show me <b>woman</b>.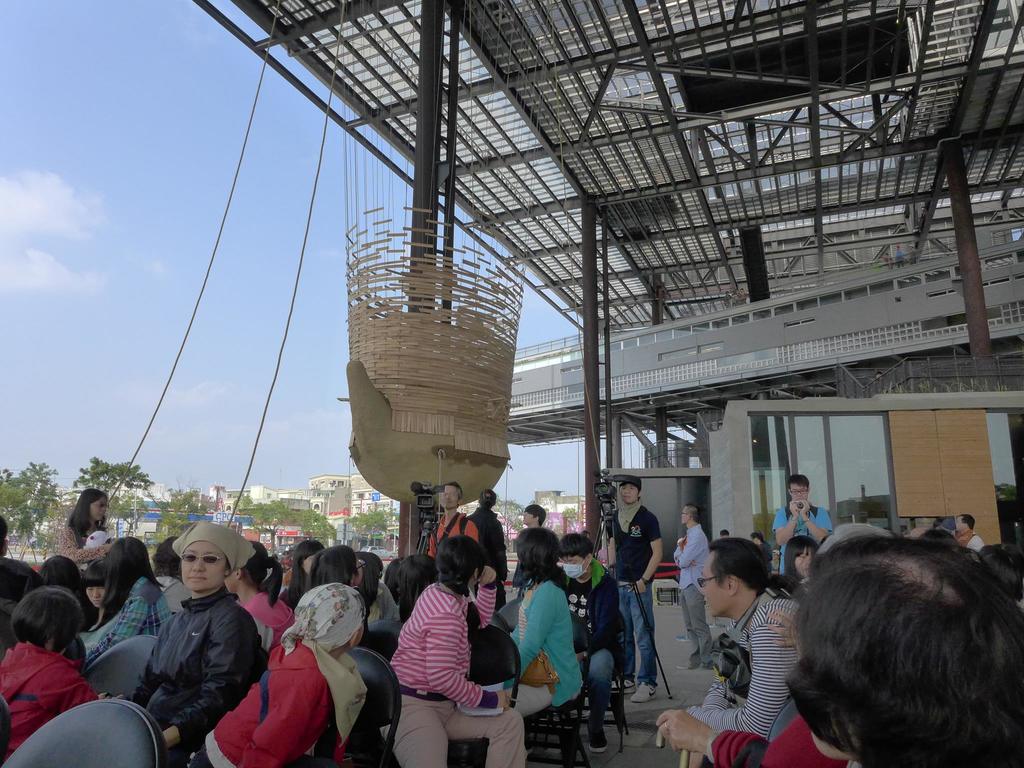
<b>woman</b> is here: select_region(396, 552, 441, 623).
